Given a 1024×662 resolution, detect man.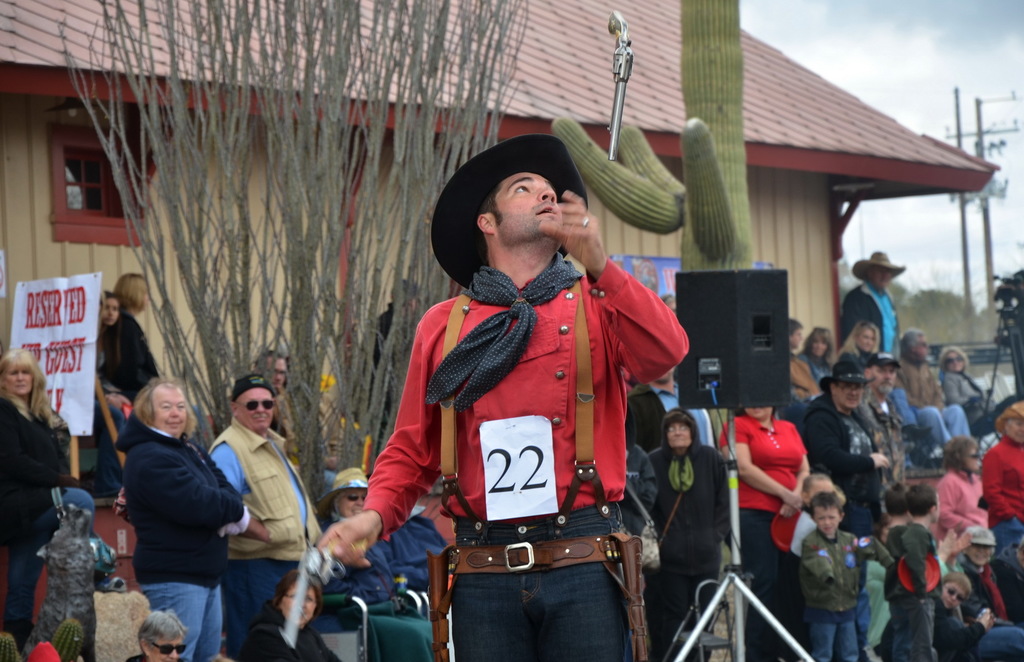
840 248 907 362.
